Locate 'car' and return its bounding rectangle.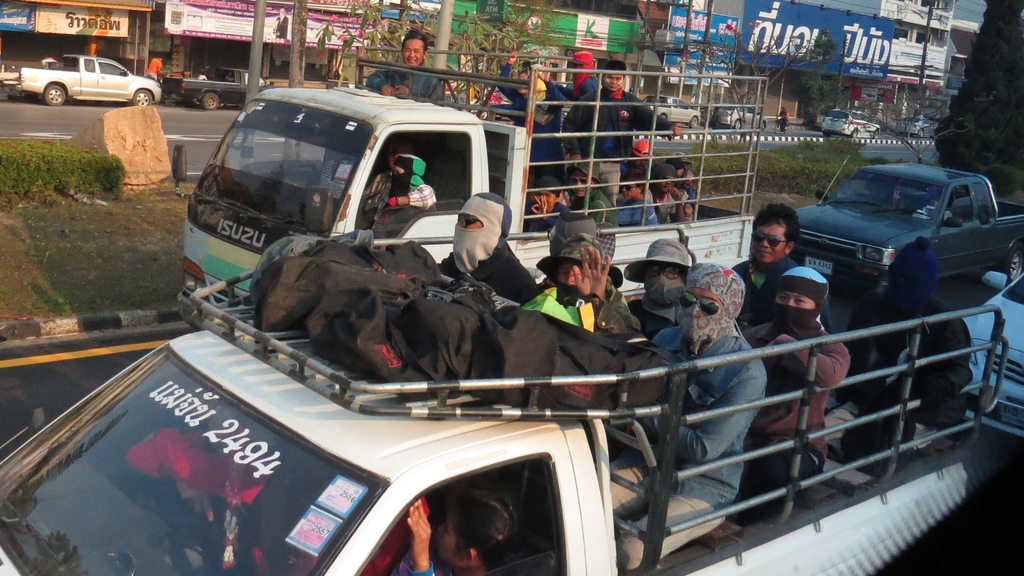
[x1=961, y1=268, x2=1023, y2=436].
